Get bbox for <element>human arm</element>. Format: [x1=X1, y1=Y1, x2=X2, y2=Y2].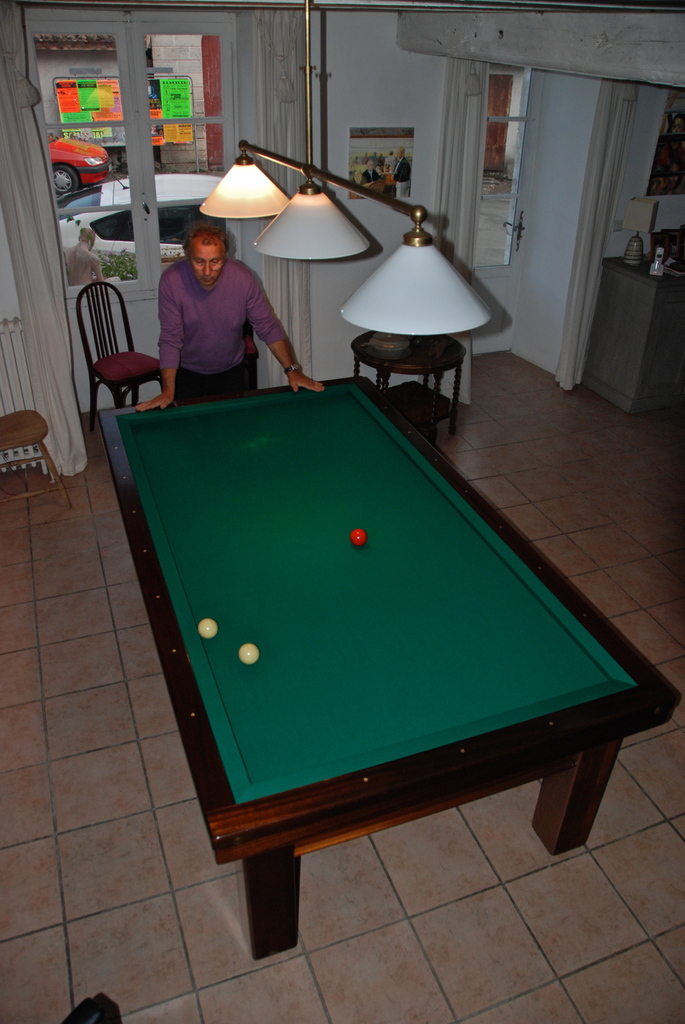
[x1=242, y1=263, x2=324, y2=392].
